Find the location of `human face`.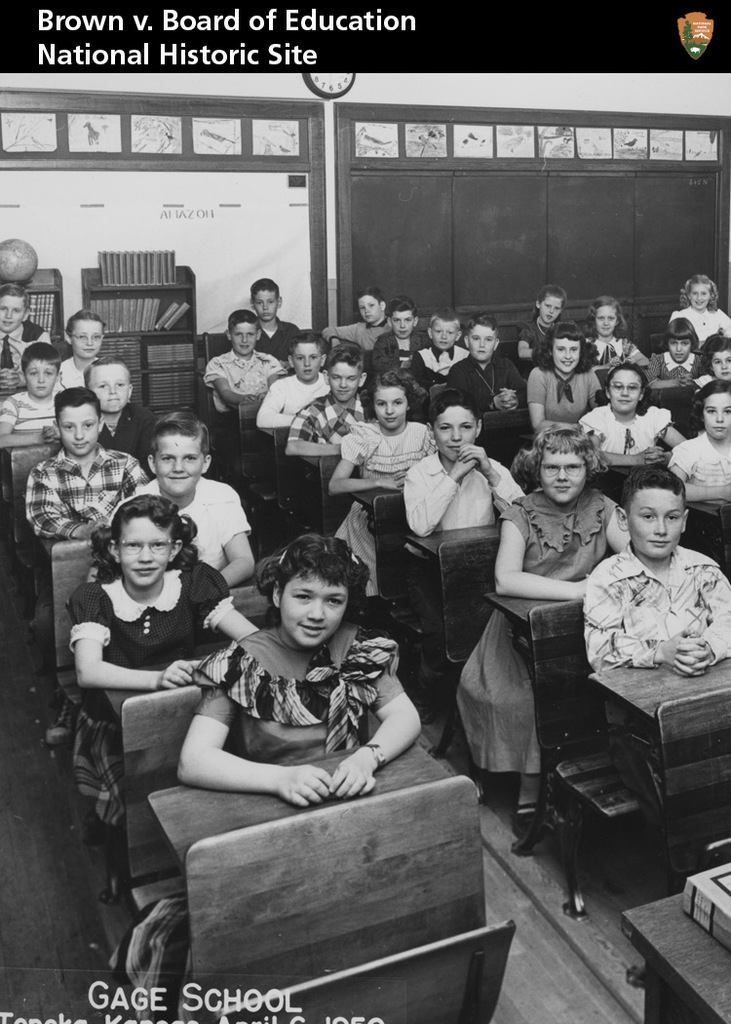
Location: box=[154, 434, 206, 495].
